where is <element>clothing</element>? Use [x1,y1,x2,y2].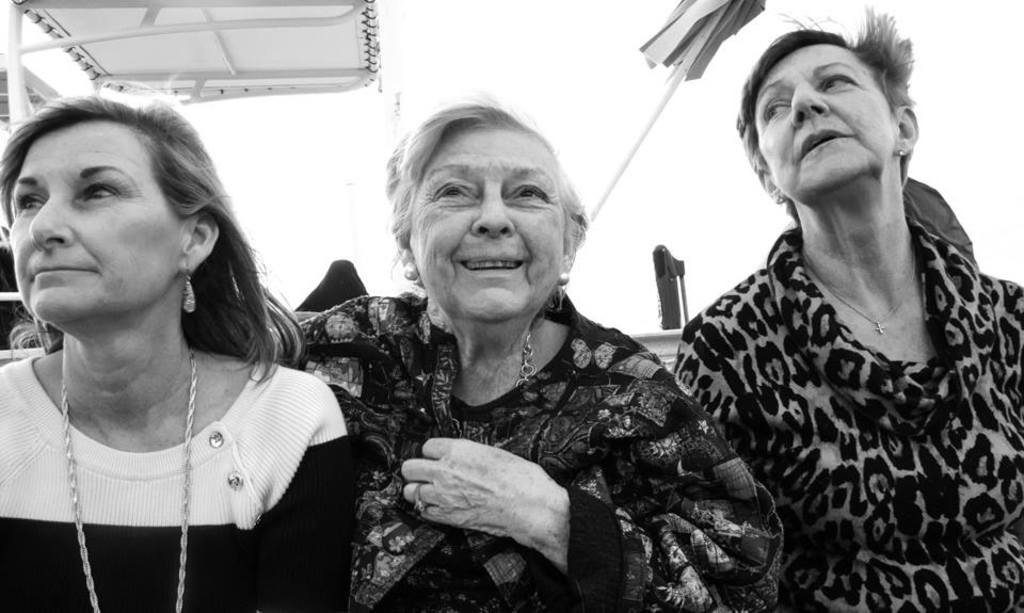
[259,297,787,612].
